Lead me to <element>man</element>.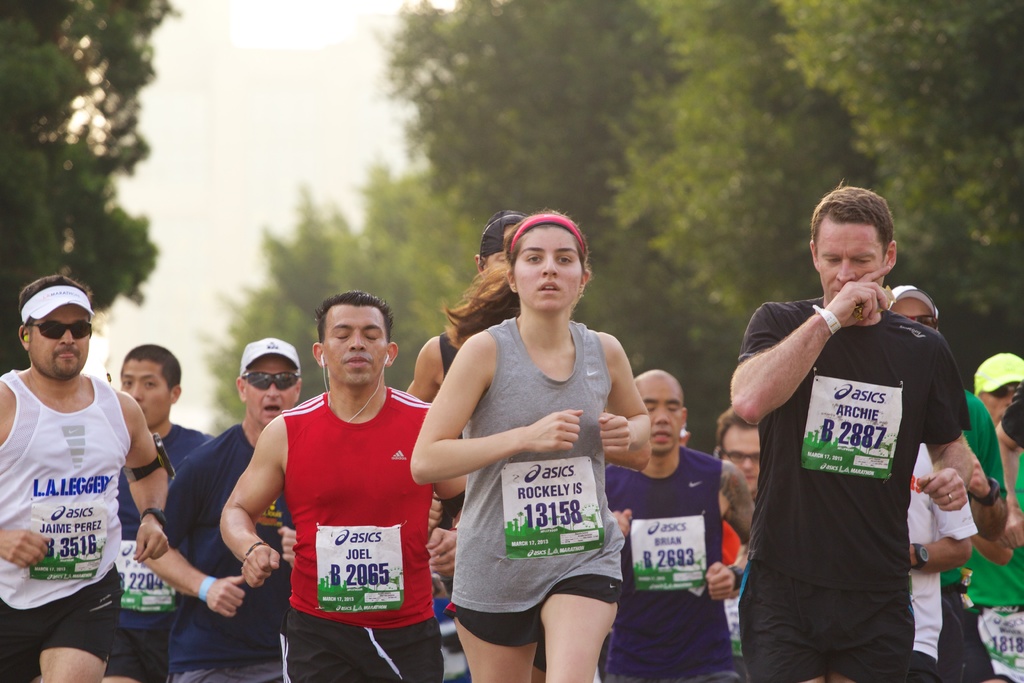
Lead to (140, 339, 307, 682).
